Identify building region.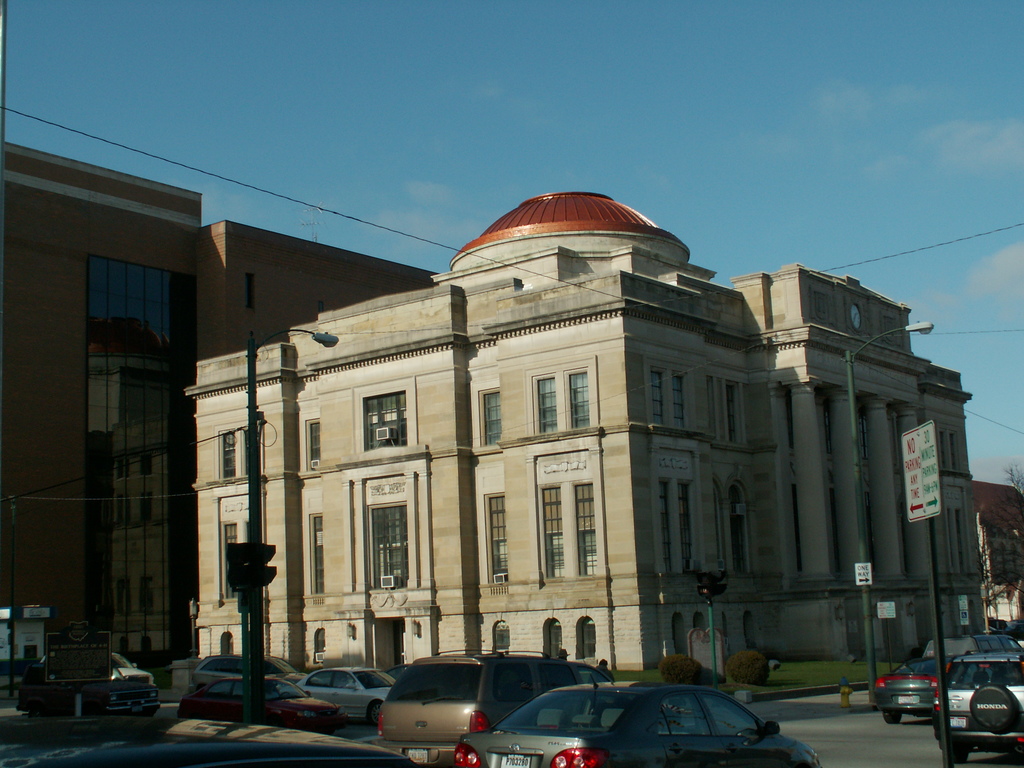
Region: [200, 223, 451, 362].
